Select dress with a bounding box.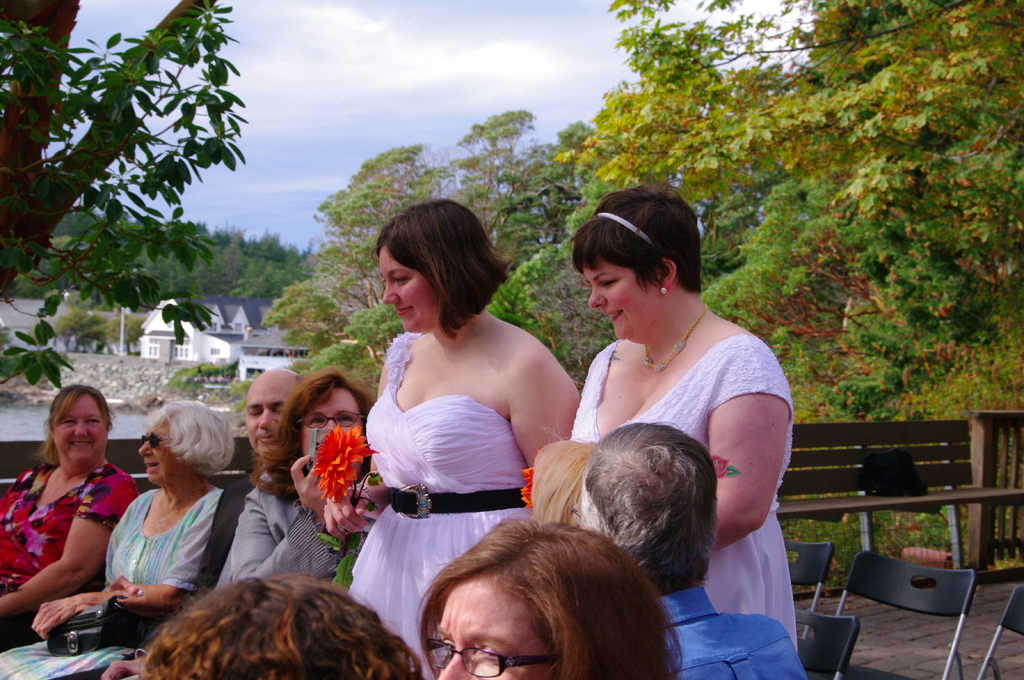
detection(566, 335, 803, 653).
